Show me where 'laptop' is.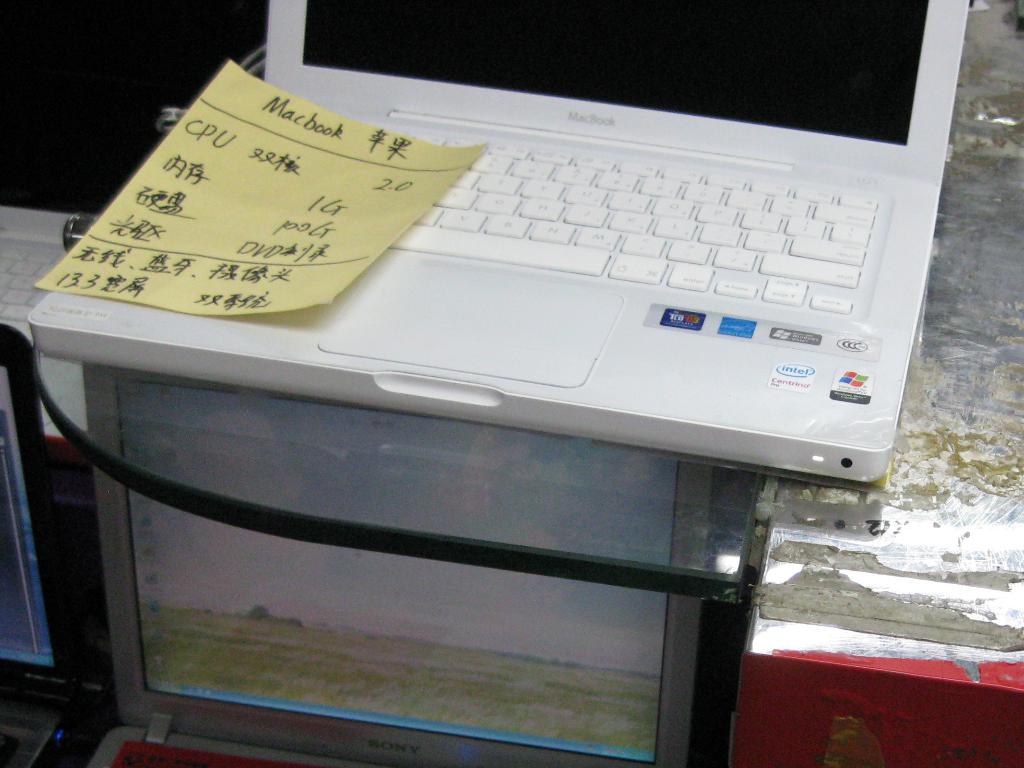
'laptop' is at 25,0,971,486.
